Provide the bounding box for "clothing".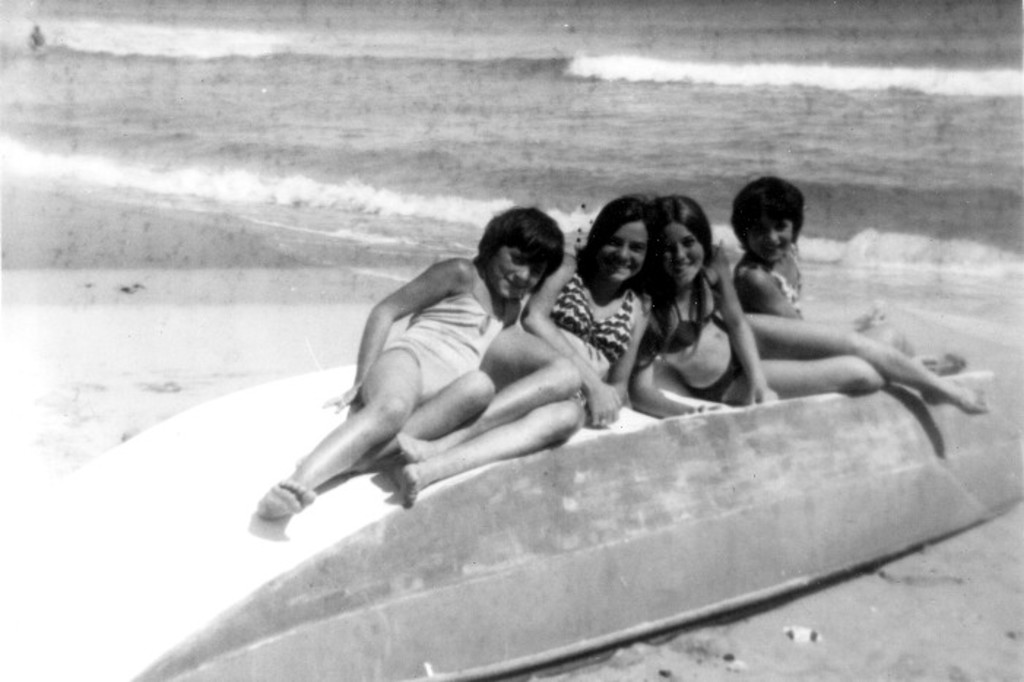
select_region(555, 261, 633, 375).
